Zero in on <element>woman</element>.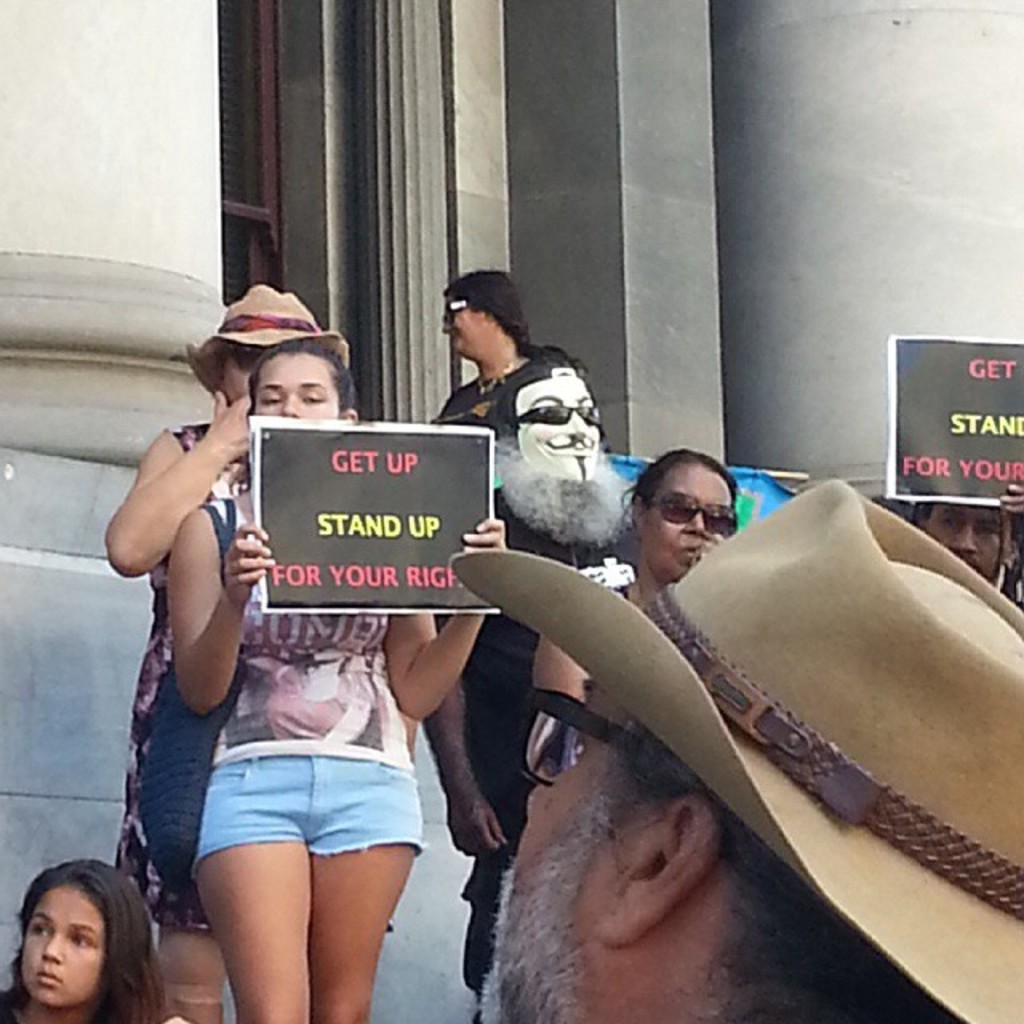
Zeroed in: BBox(0, 862, 157, 1022).
